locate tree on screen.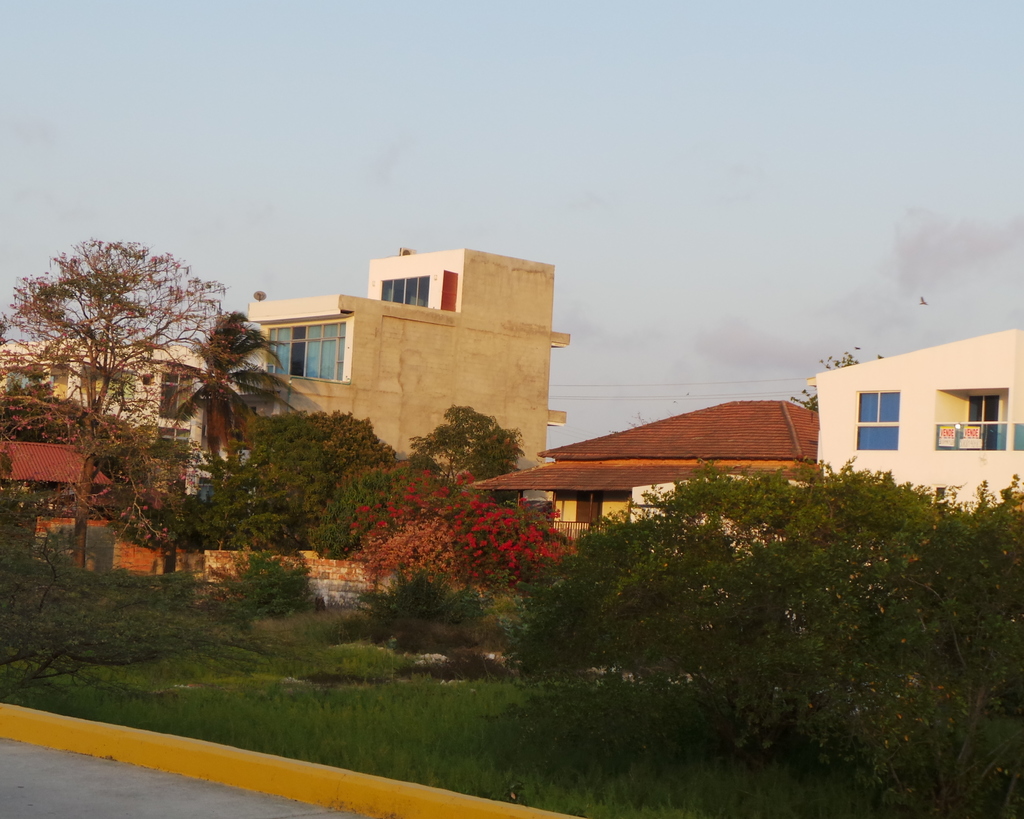
On screen at Rect(300, 446, 447, 567).
